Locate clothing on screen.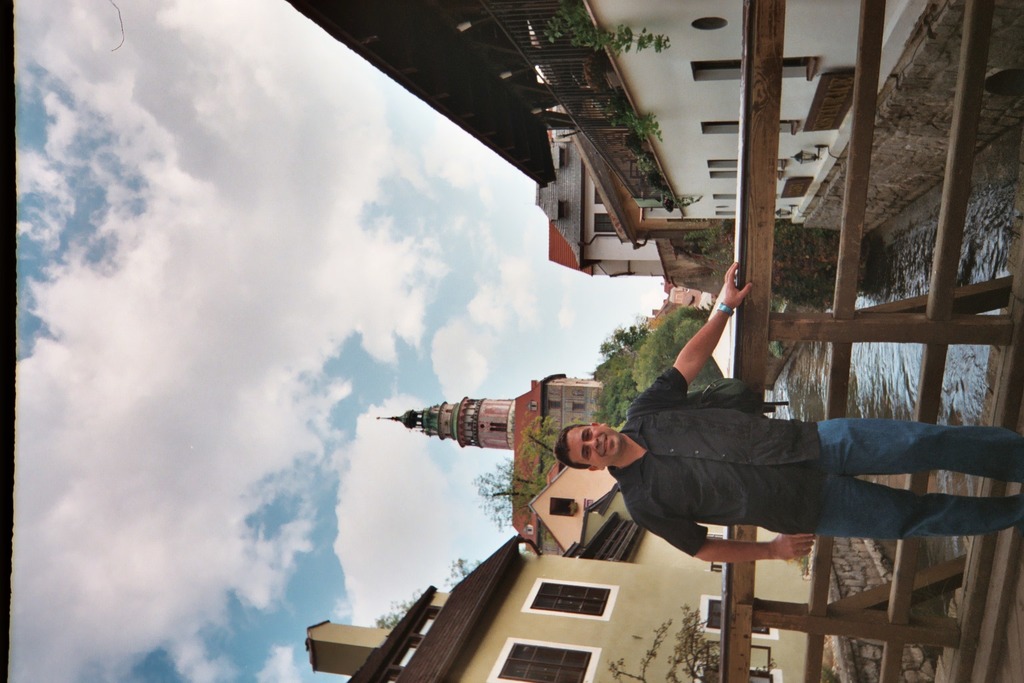
On screen at 570/339/984/572.
